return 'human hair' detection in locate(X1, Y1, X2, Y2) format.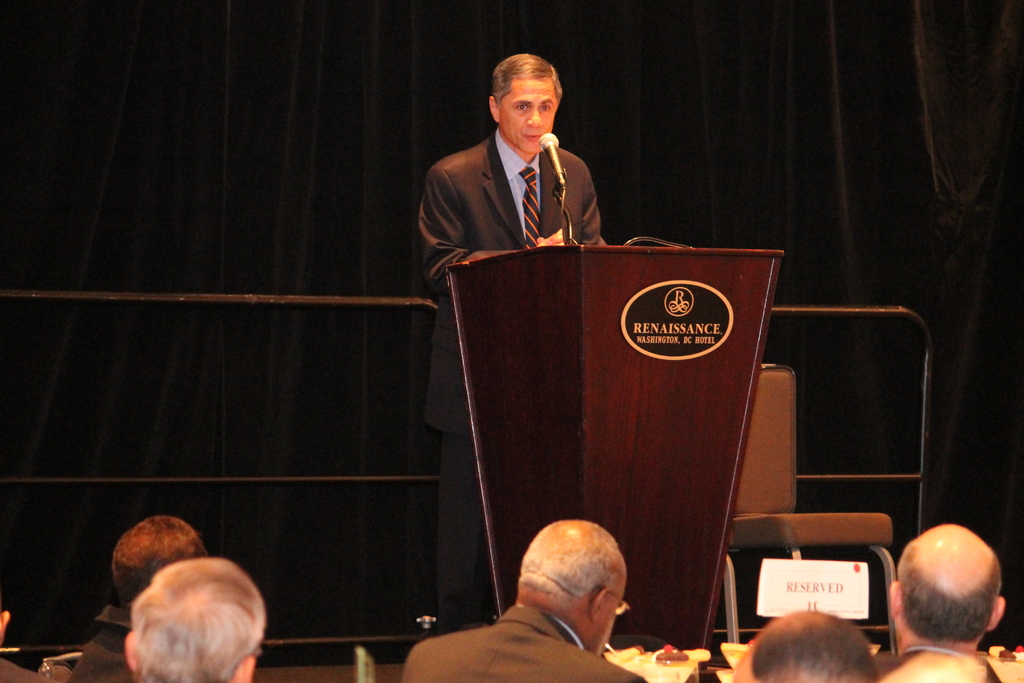
locate(109, 516, 210, 572).
